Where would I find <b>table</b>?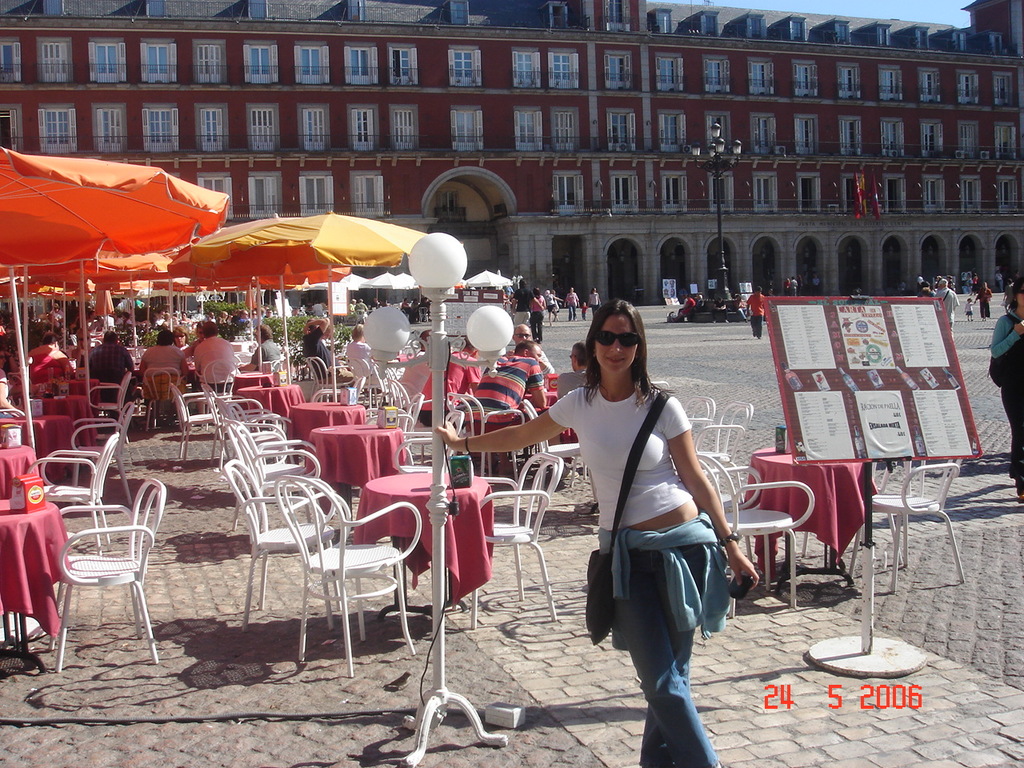
At box=[746, 446, 878, 588].
